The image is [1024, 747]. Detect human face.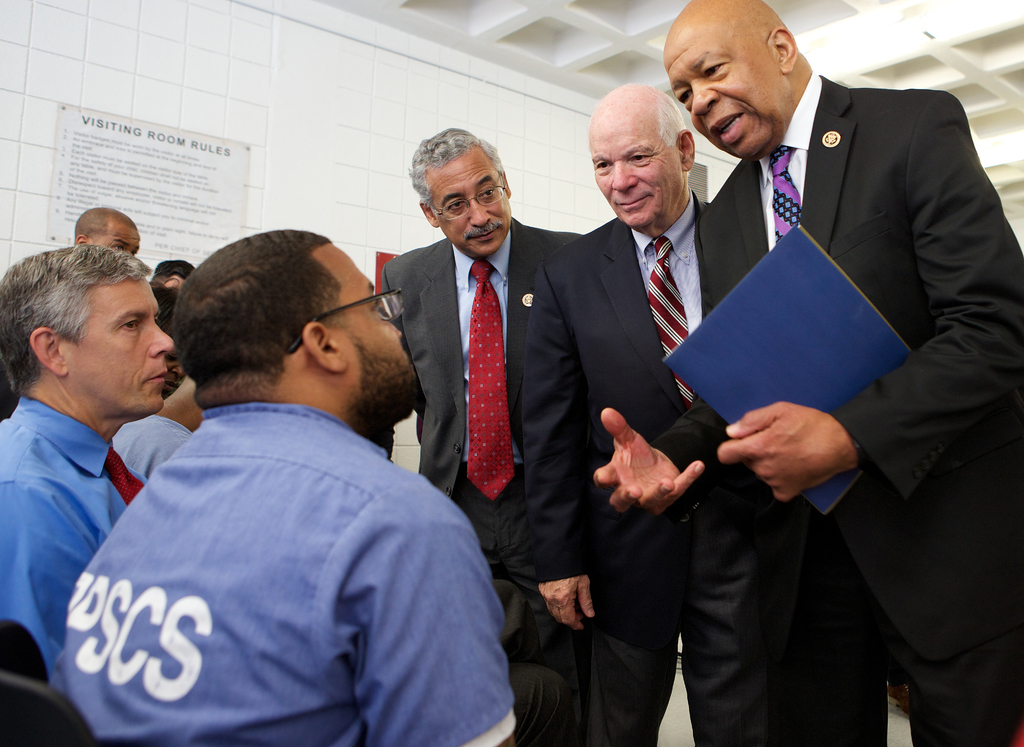
Detection: 65/280/174/406.
